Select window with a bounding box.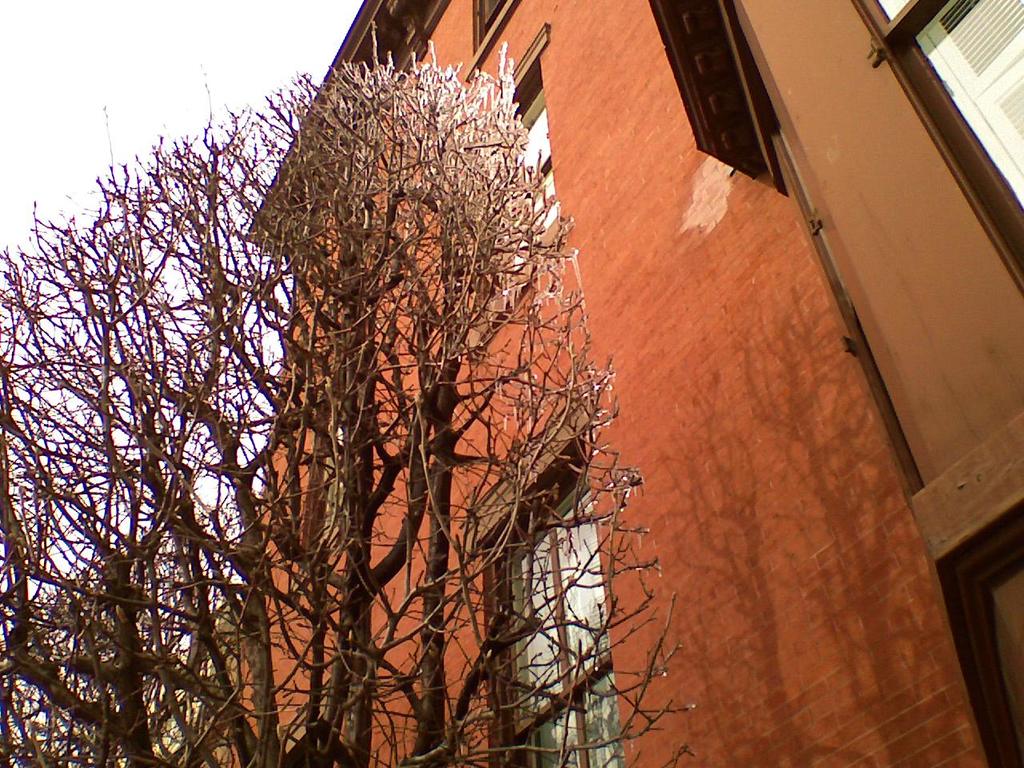
locate(475, 73, 563, 299).
